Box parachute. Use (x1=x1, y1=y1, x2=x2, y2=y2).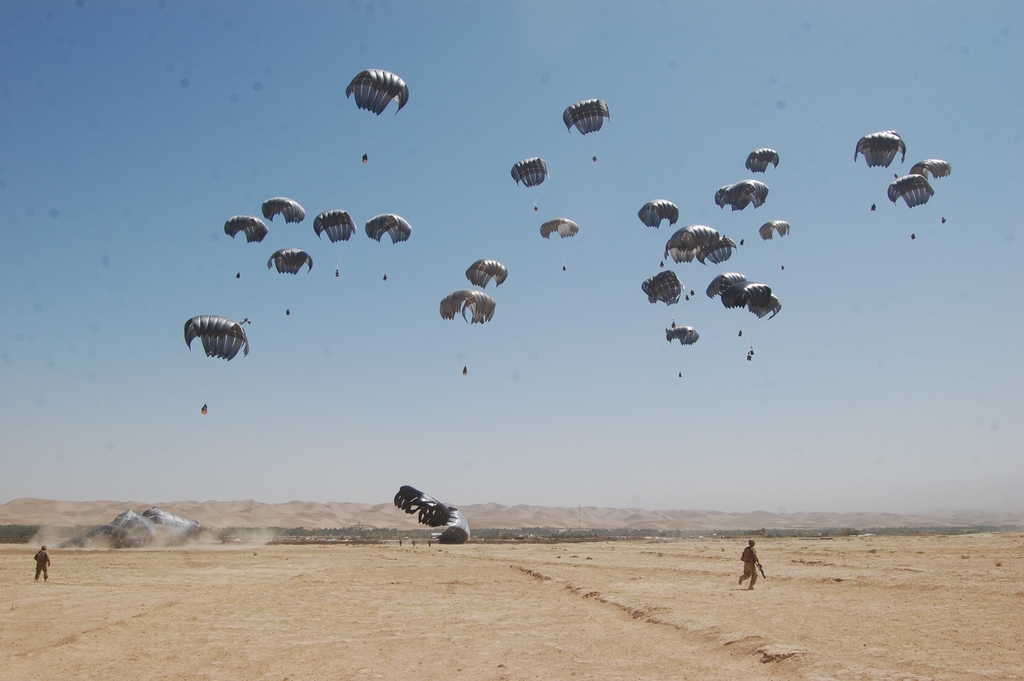
(x1=427, y1=503, x2=470, y2=547).
